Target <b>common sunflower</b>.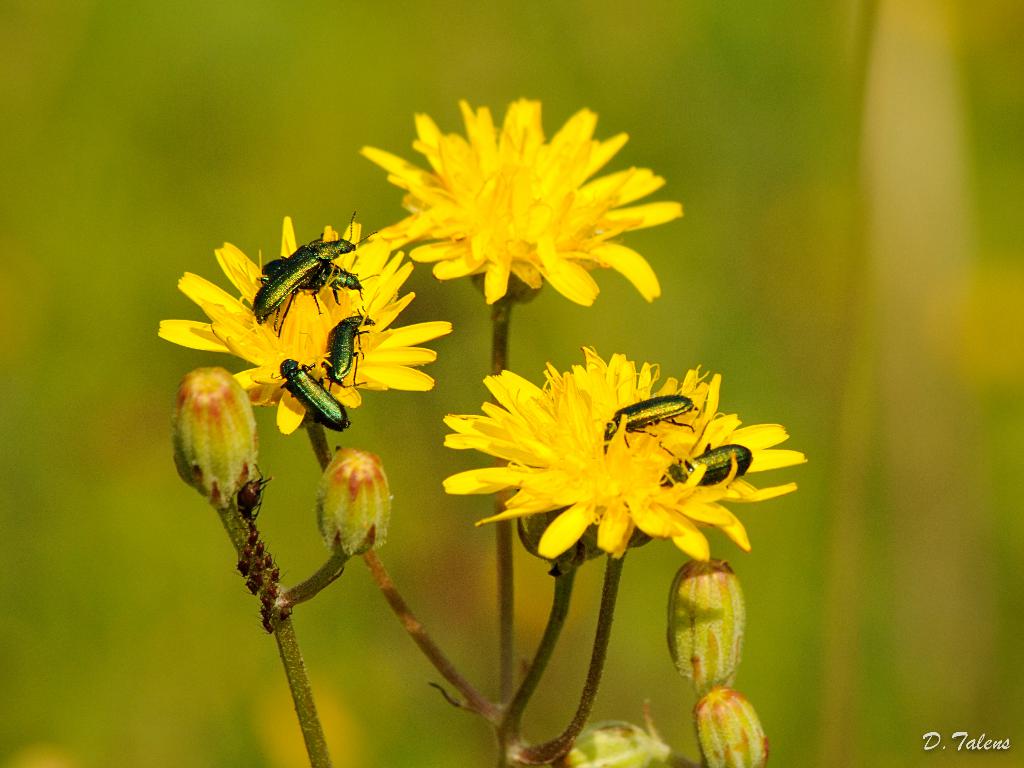
Target region: pyautogui.locateOnScreen(430, 328, 740, 601).
